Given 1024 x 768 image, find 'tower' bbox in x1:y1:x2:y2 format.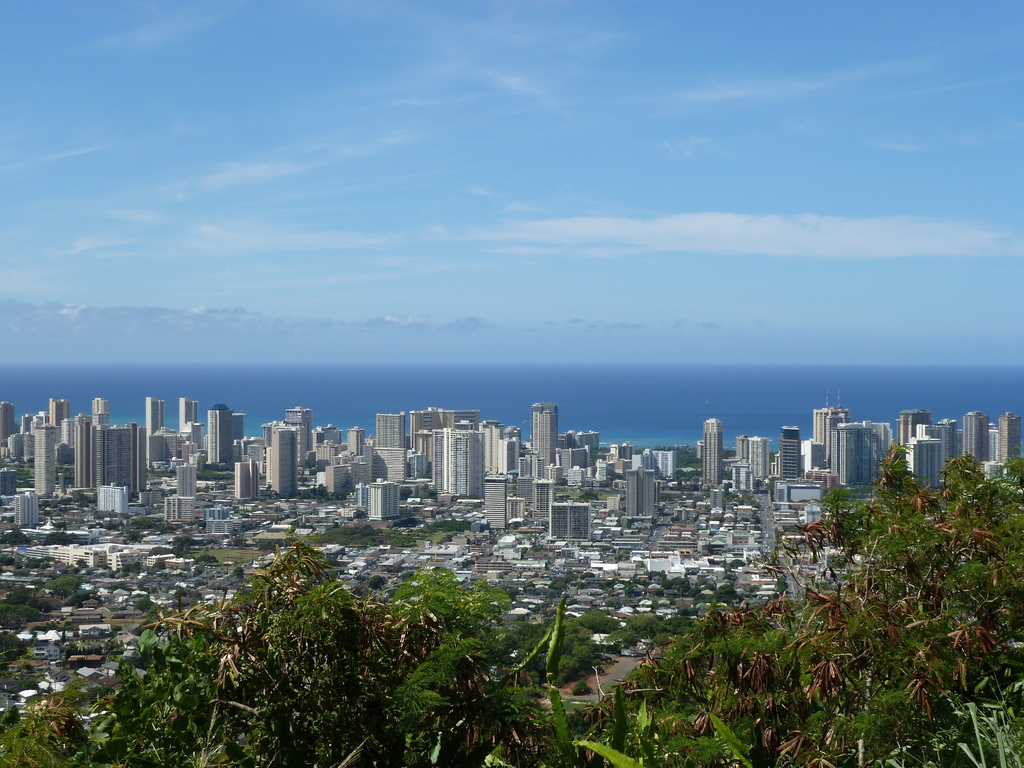
54:390:71:420.
